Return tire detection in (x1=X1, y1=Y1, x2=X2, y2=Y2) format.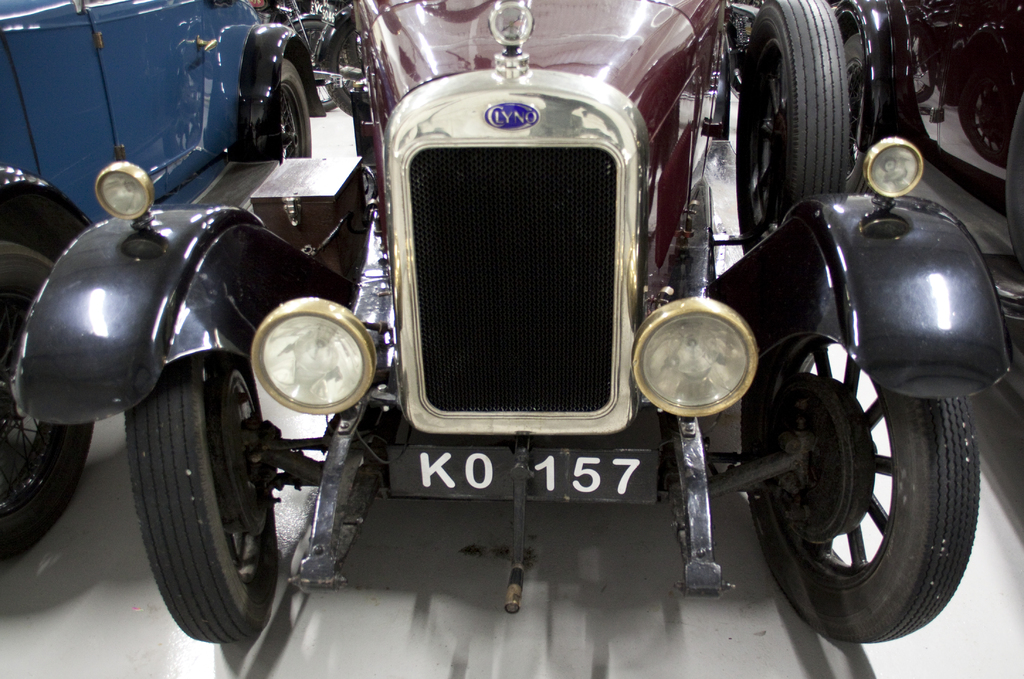
(x1=0, y1=241, x2=95, y2=559).
